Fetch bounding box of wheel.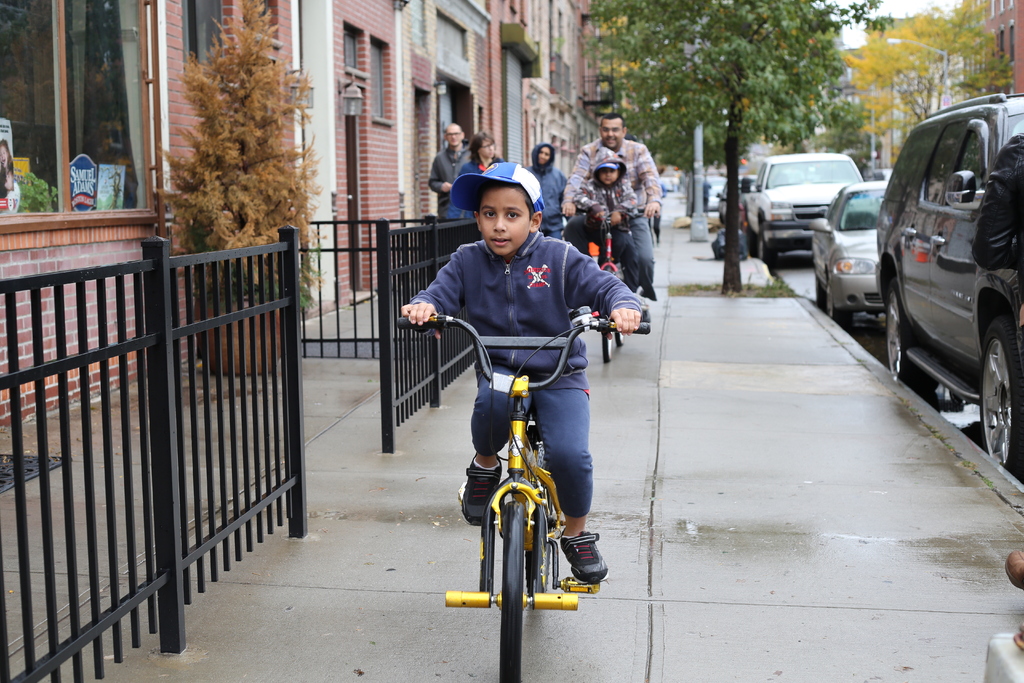
Bbox: [614, 331, 625, 346].
